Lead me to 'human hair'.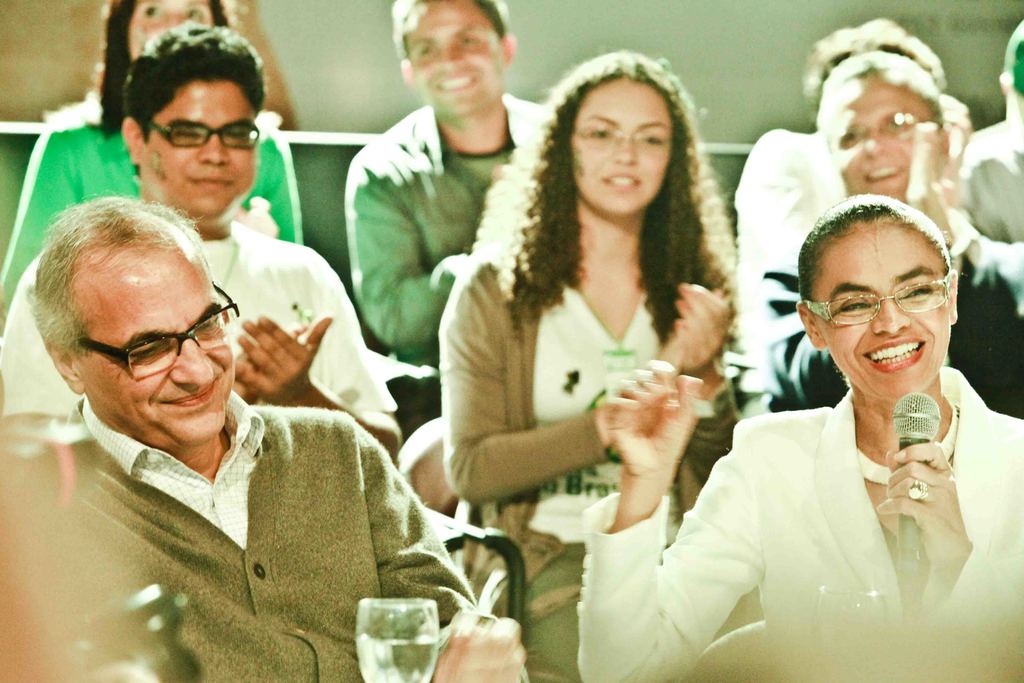
Lead to bbox(128, 21, 269, 176).
